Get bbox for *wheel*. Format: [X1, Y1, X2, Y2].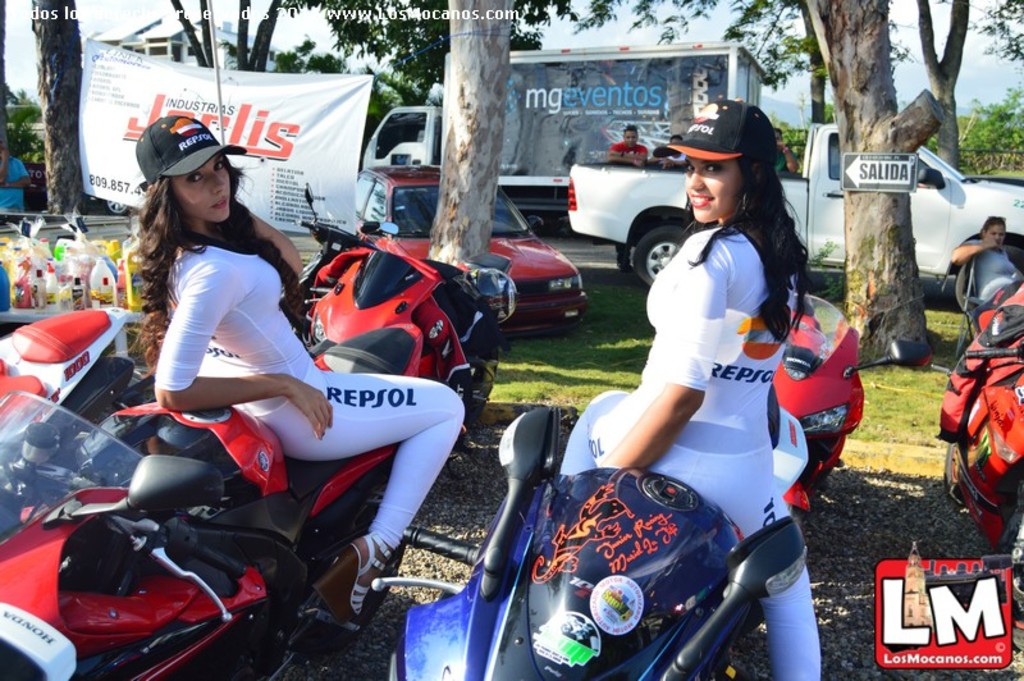
[942, 440, 969, 516].
